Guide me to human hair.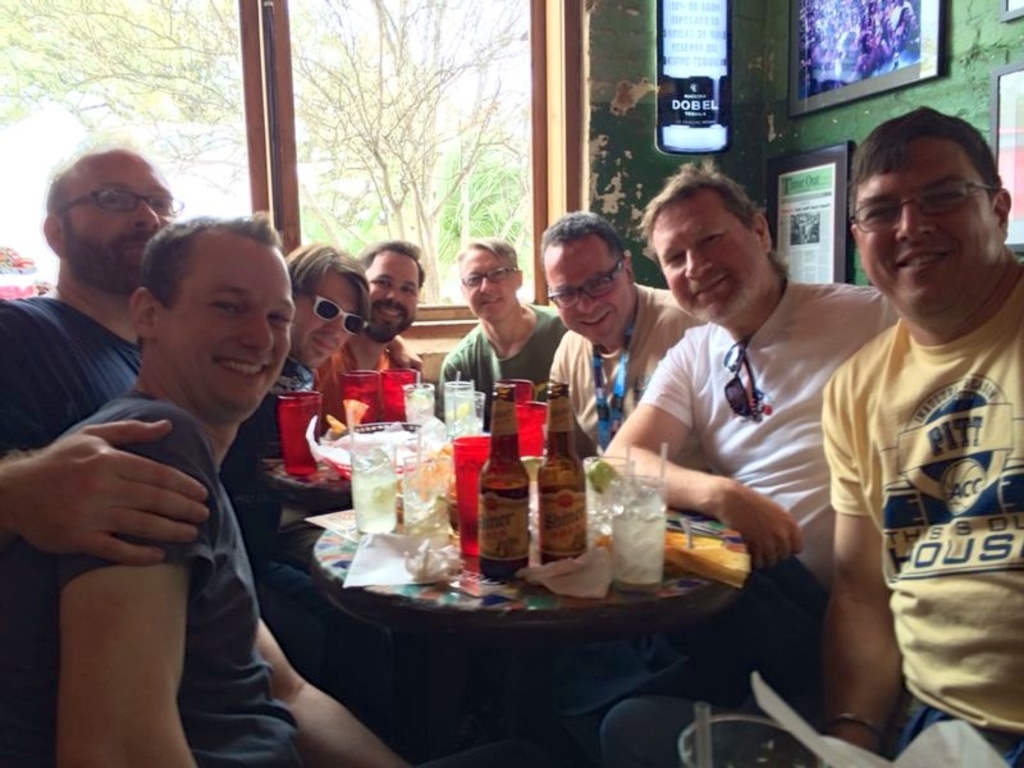
Guidance: pyautogui.locateOnScreen(353, 242, 426, 285).
